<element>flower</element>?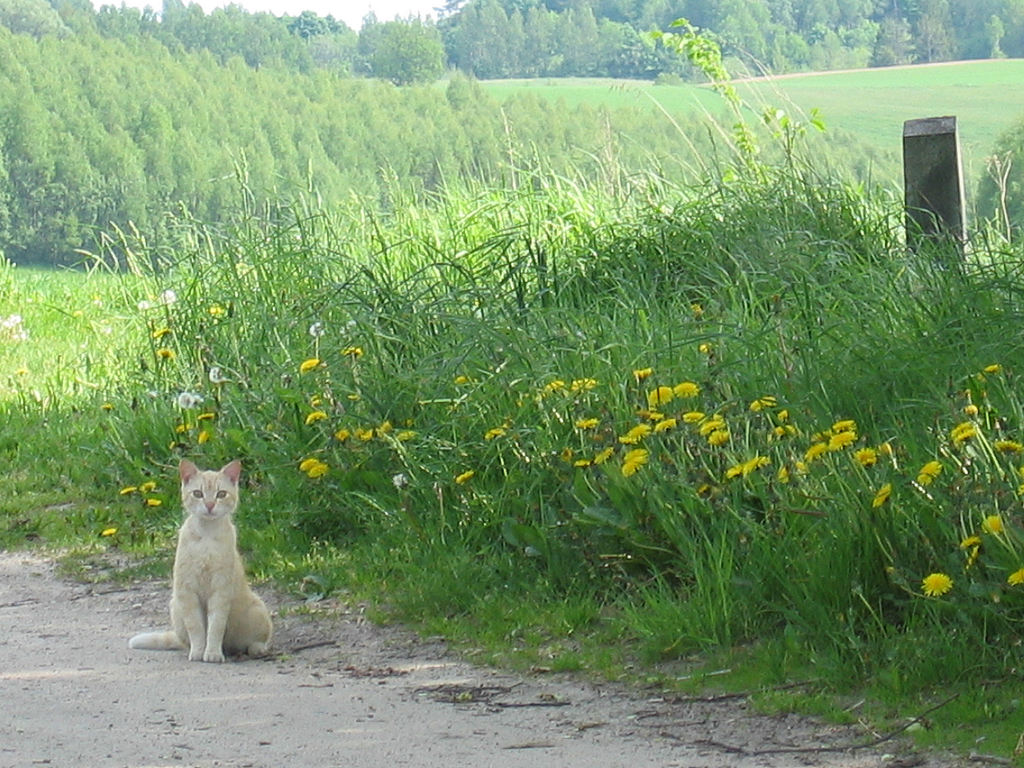
(923, 574, 947, 596)
